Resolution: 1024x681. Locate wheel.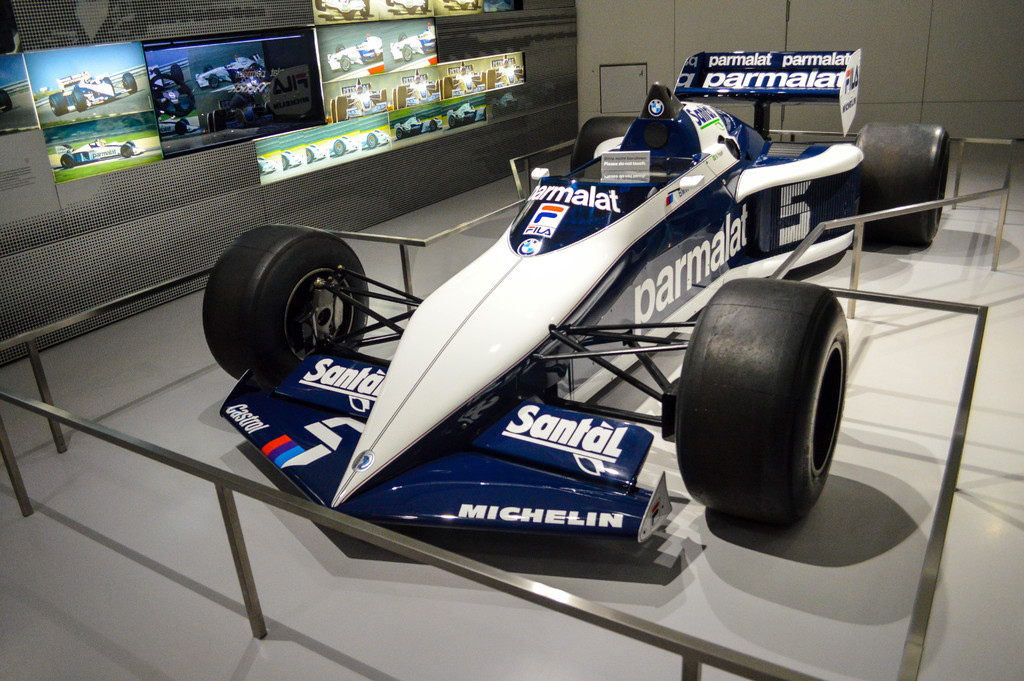
(x1=514, y1=67, x2=524, y2=78).
